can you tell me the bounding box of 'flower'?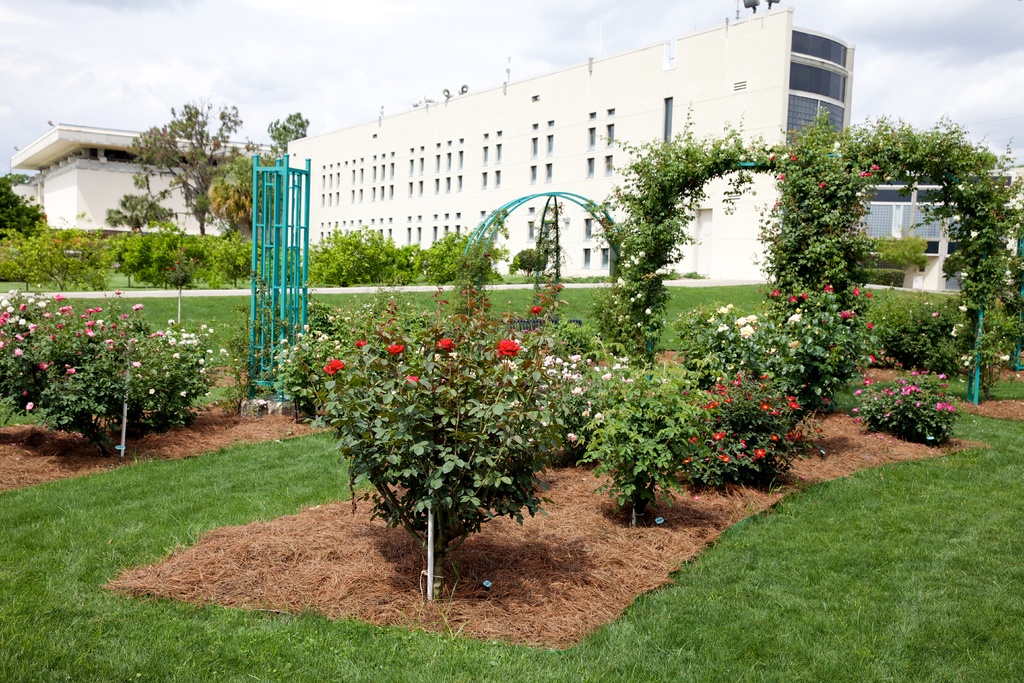
locate(177, 388, 188, 399).
